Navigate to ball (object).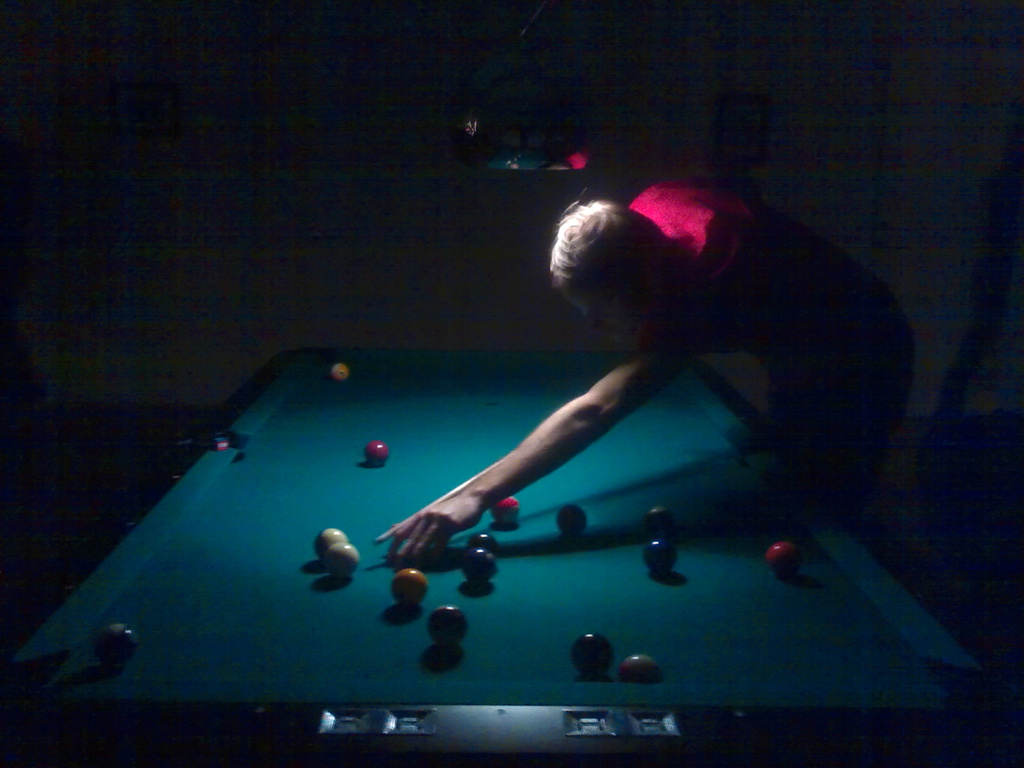
Navigation target: 392, 569, 428, 610.
